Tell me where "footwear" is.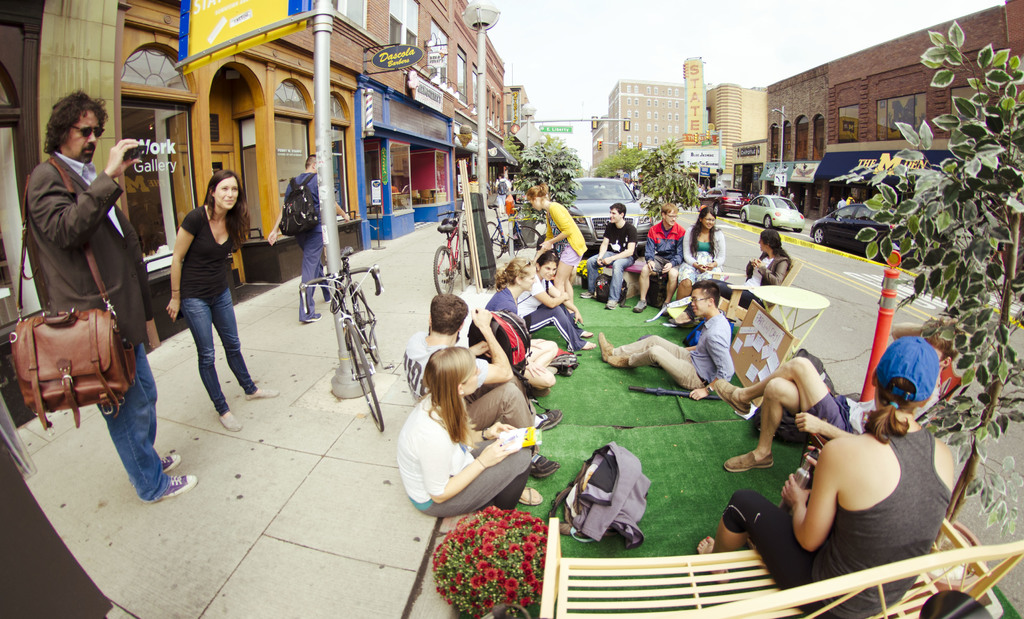
"footwear" is at [left=156, top=472, right=198, bottom=503].
